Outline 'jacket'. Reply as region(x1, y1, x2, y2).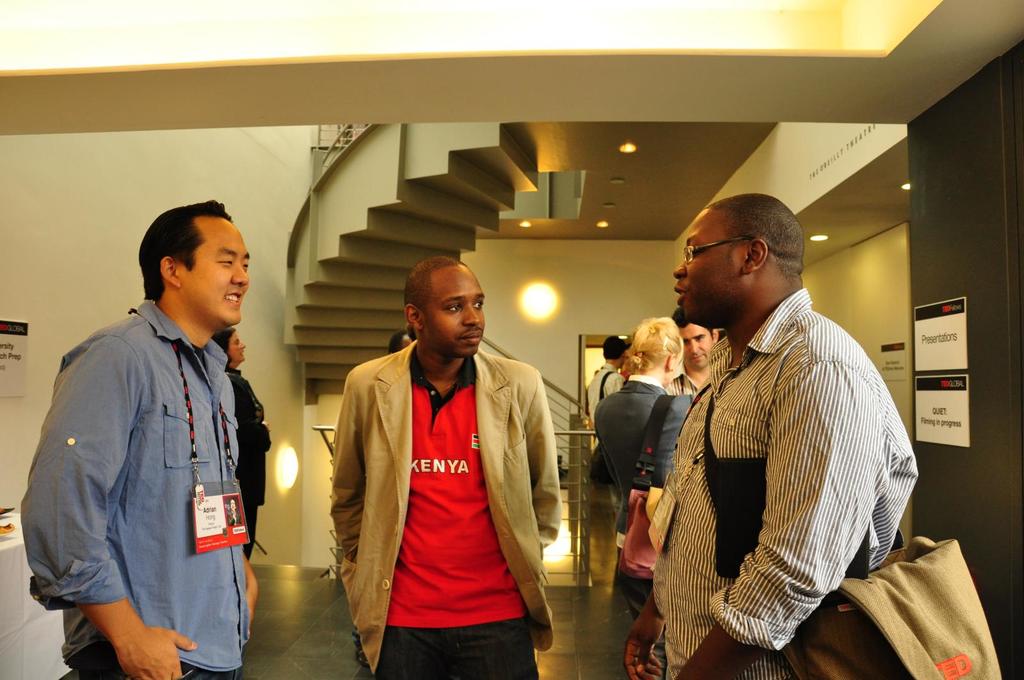
region(330, 336, 565, 671).
